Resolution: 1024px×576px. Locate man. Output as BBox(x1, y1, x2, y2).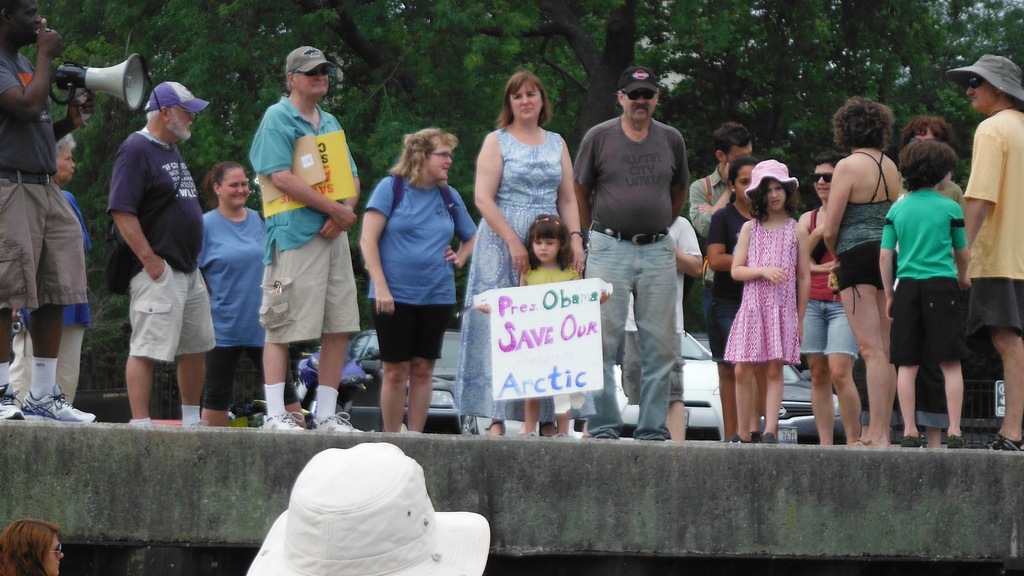
BBox(957, 42, 1023, 456).
